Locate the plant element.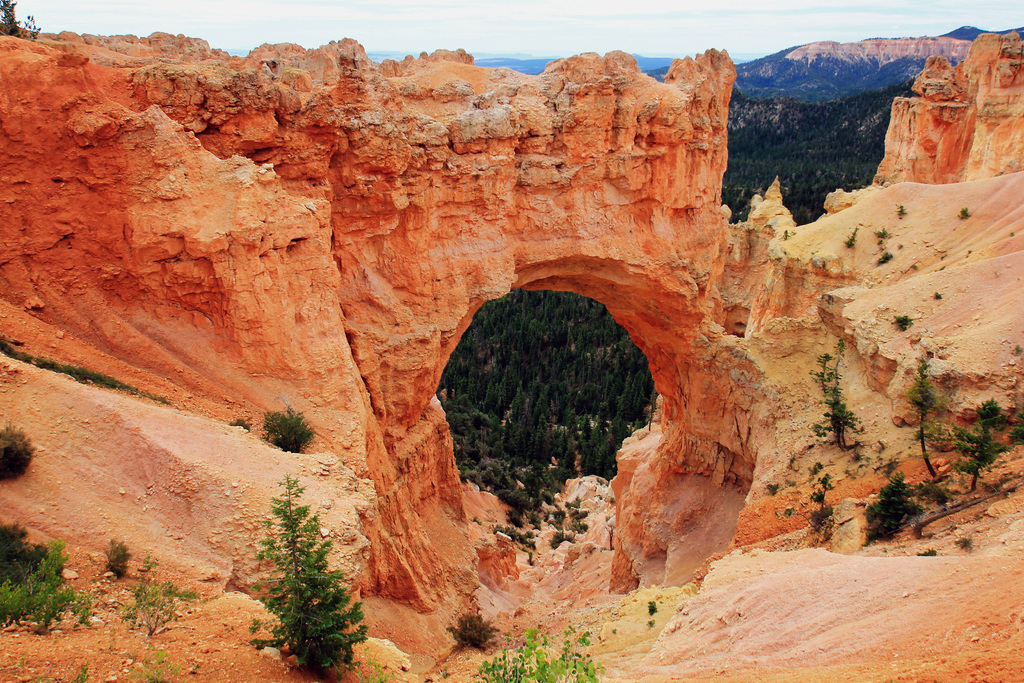
Element bbox: <region>105, 539, 125, 577</region>.
